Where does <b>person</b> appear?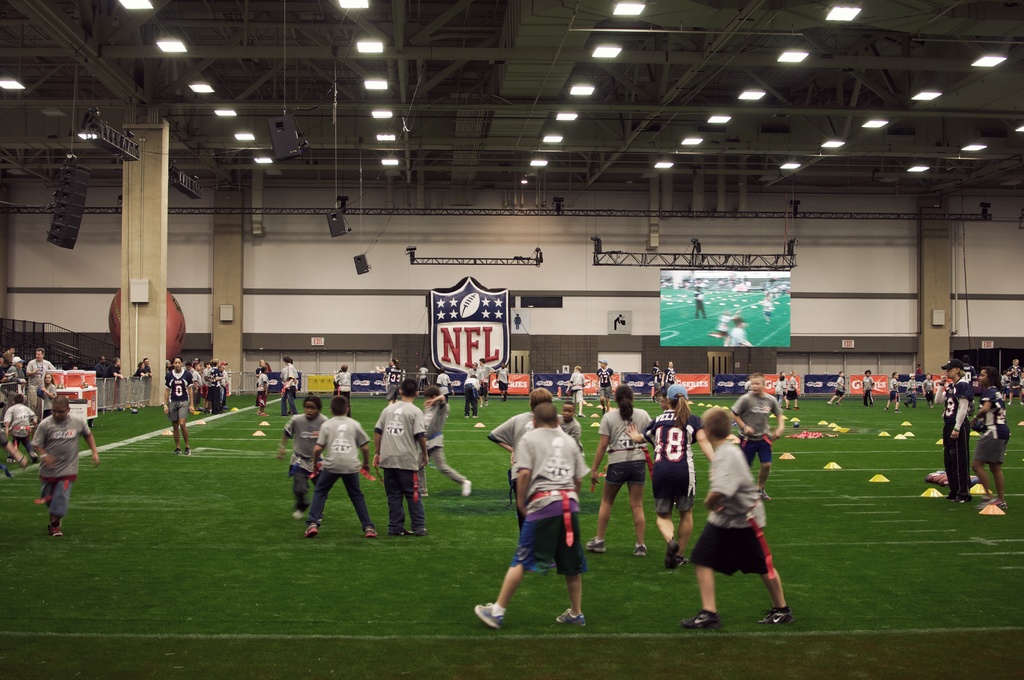
Appears at (3,394,33,482).
